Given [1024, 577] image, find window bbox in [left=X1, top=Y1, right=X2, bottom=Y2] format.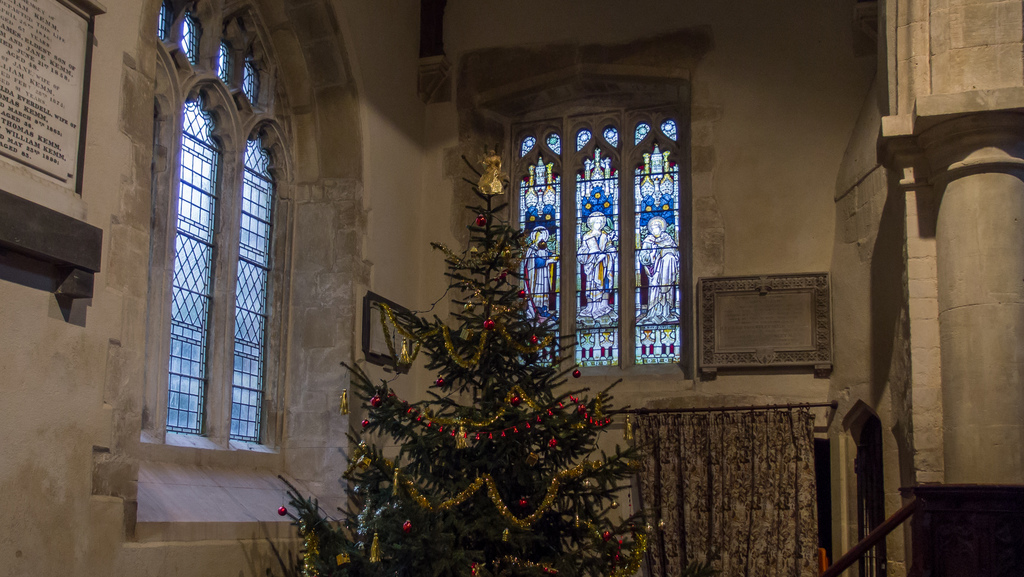
[left=516, top=99, right=671, bottom=349].
